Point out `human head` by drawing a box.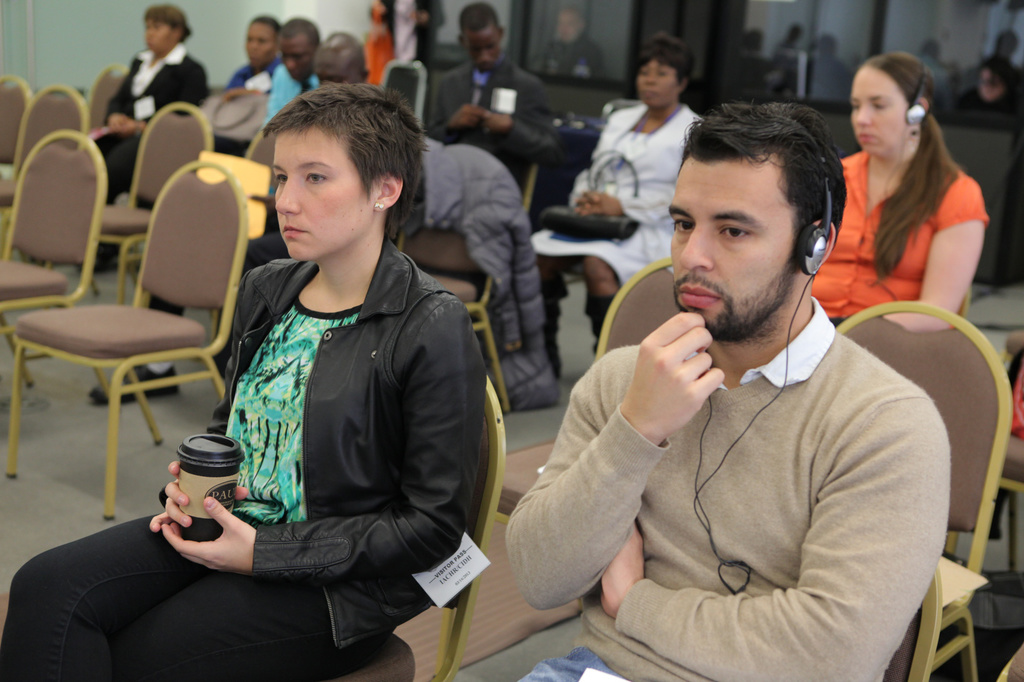
box=[851, 46, 942, 152].
